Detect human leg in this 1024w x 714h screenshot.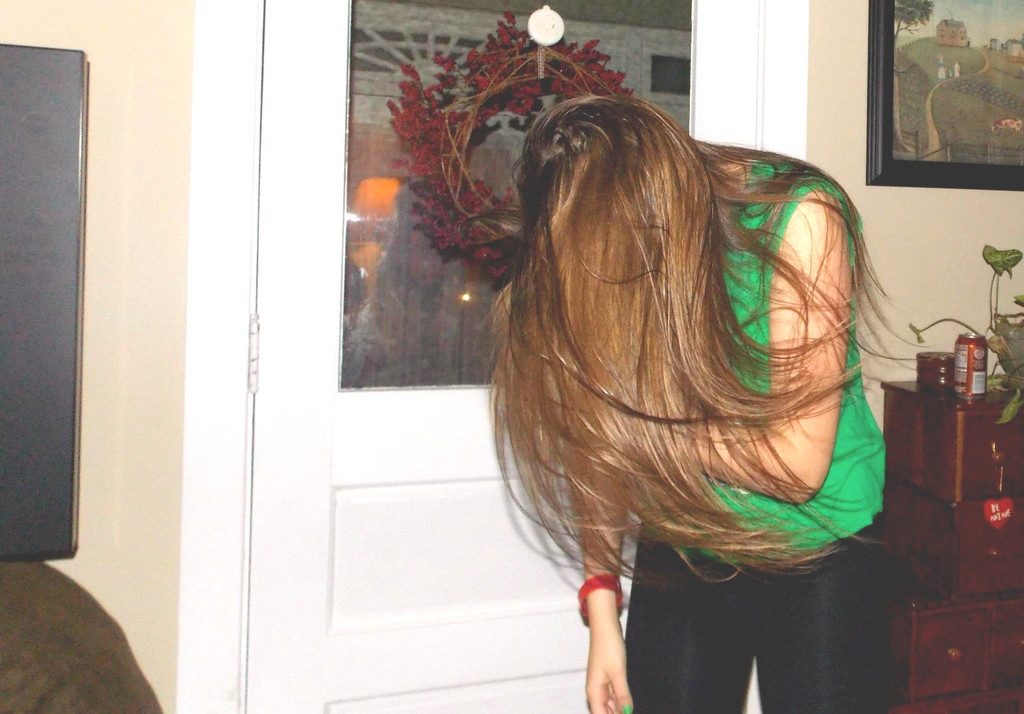
Detection: (left=627, top=533, right=753, bottom=713).
